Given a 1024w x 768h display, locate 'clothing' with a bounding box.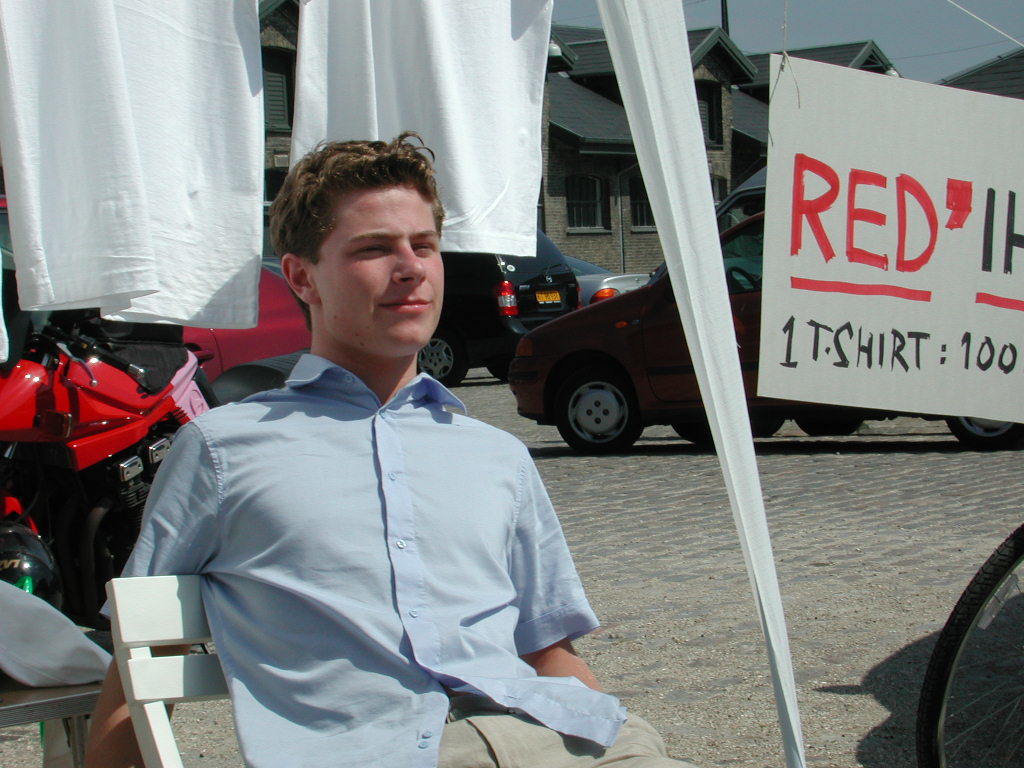
Located: 0:0:261:326.
